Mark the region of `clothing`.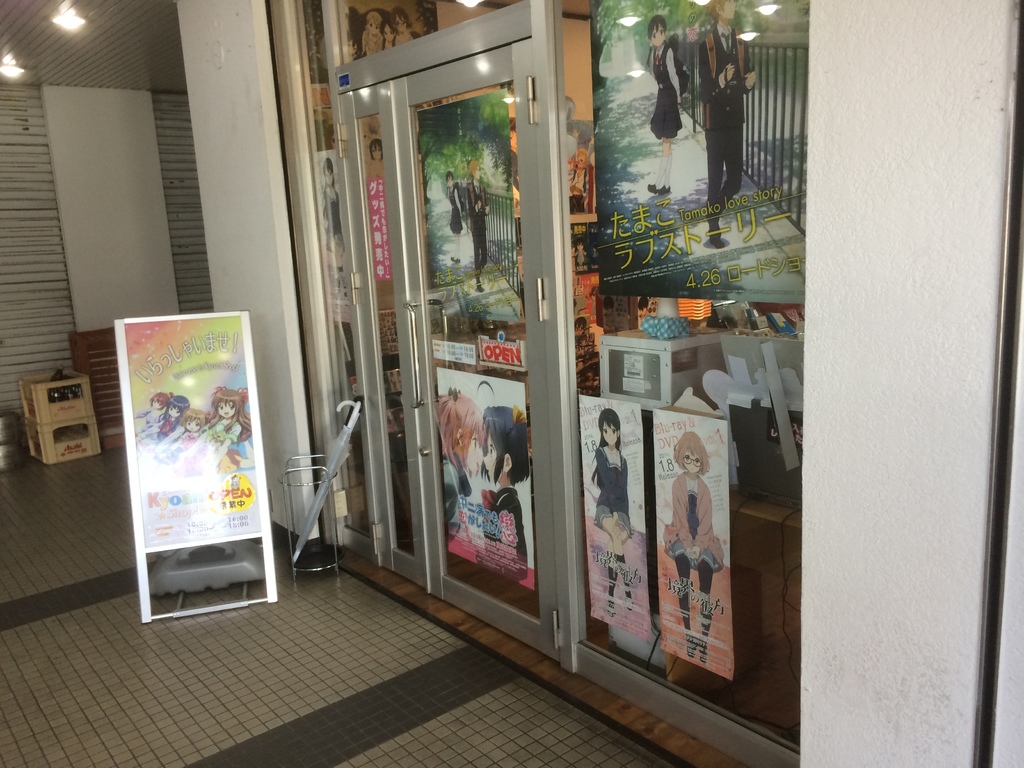
Region: locate(597, 446, 632, 547).
